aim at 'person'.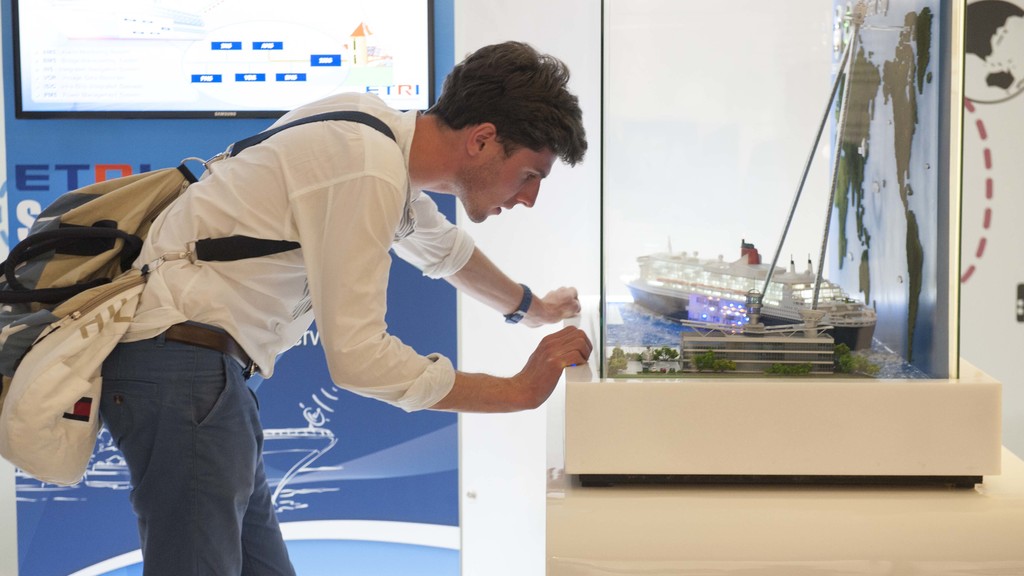
Aimed at region(98, 36, 594, 575).
